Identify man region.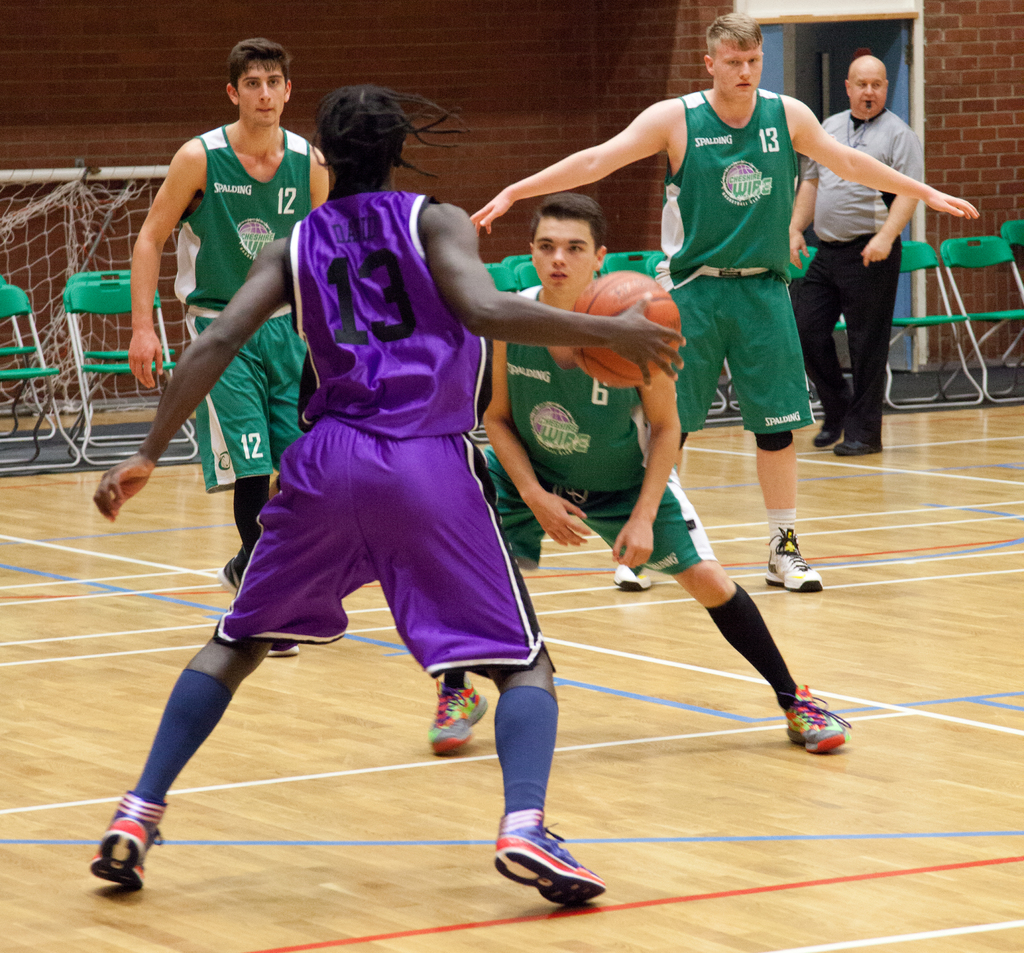
Region: x1=461, y1=191, x2=850, y2=767.
